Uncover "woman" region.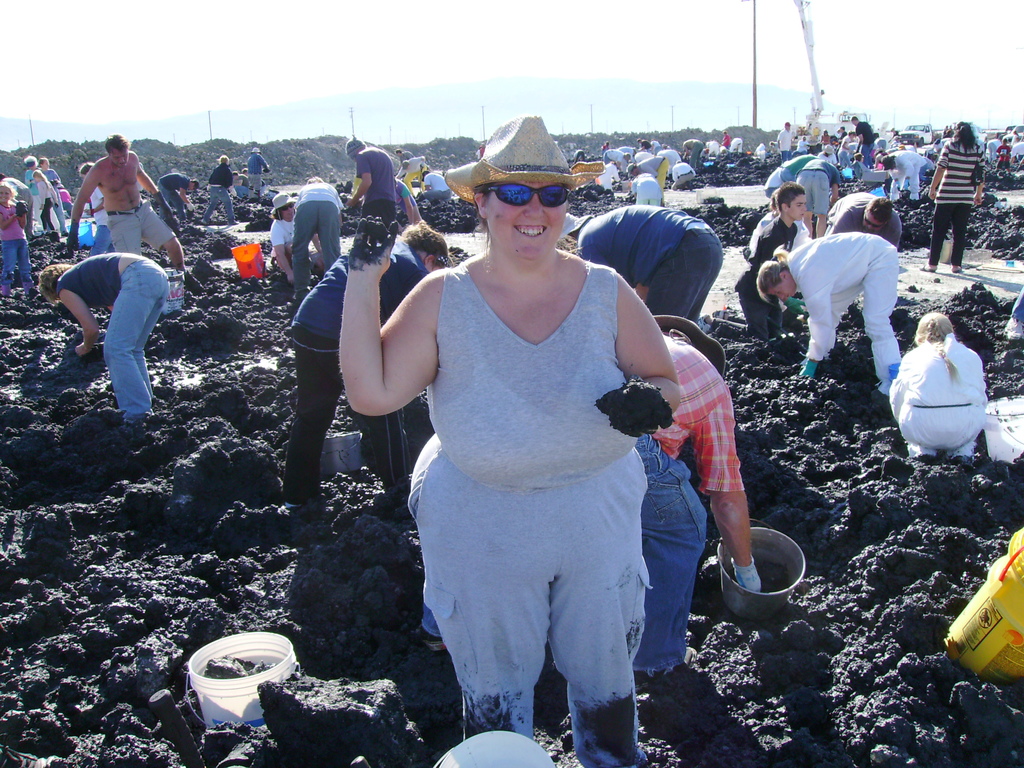
Uncovered: x1=338 y1=115 x2=680 y2=767.
